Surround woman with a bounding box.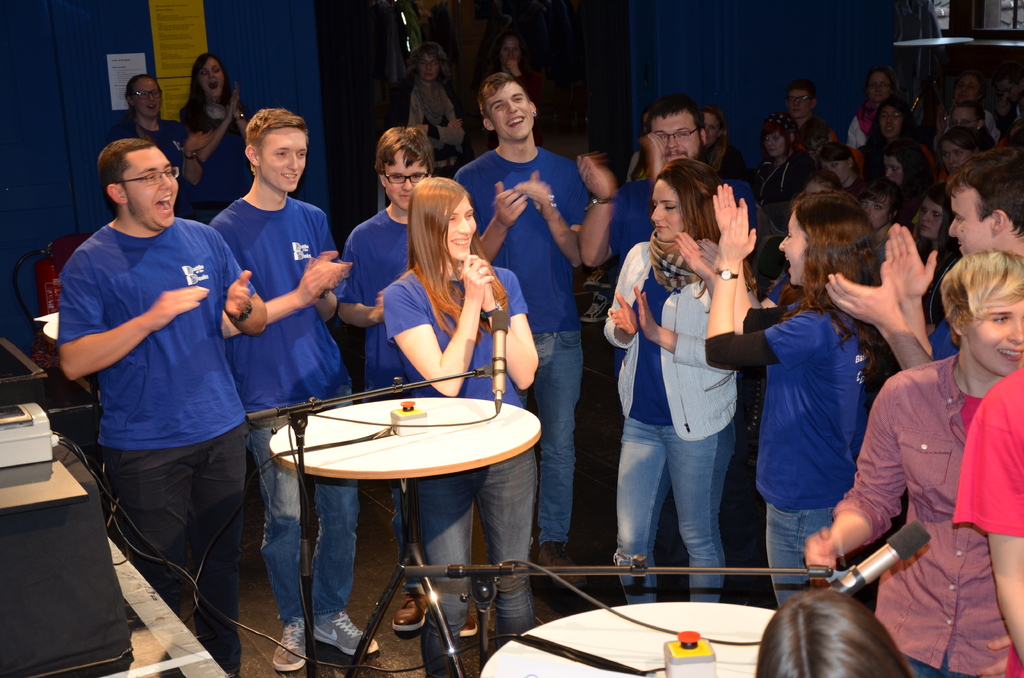
[x1=186, y1=55, x2=255, y2=205].
